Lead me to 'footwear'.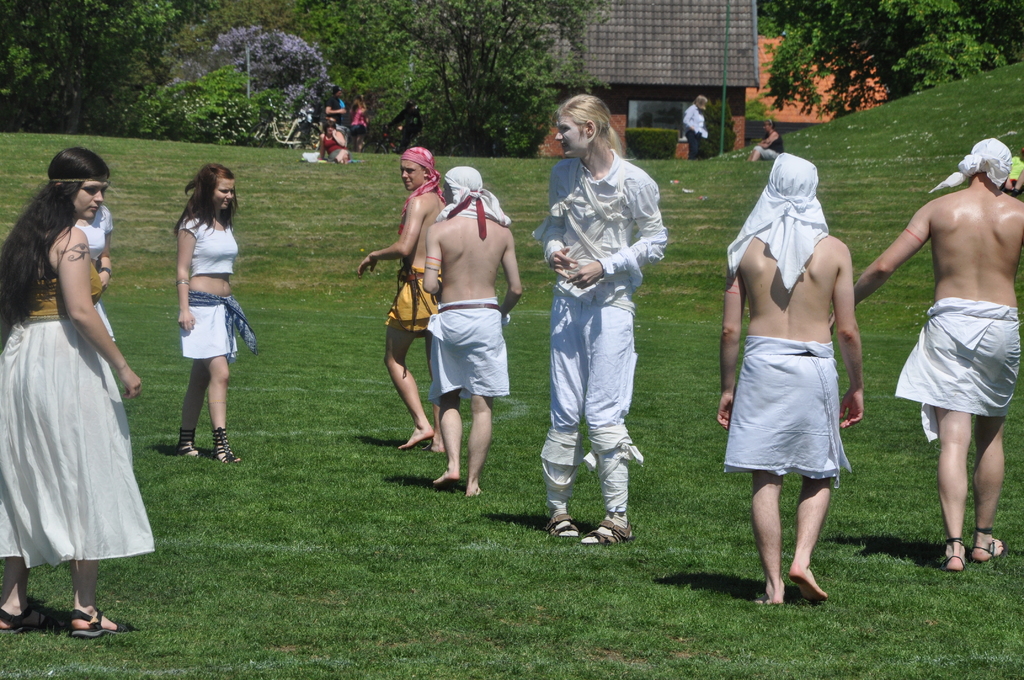
Lead to (180,428,204,460).
